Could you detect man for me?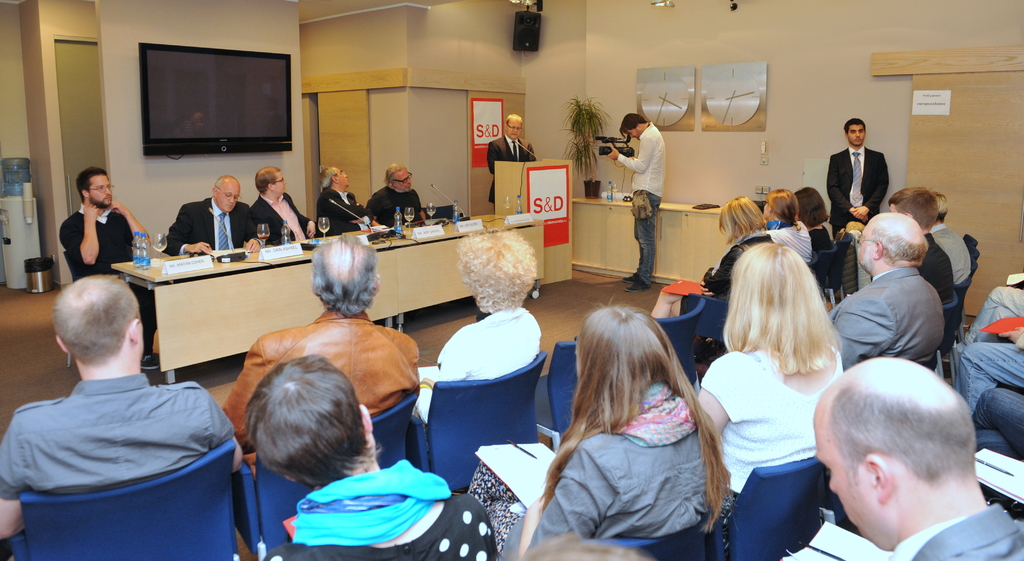
Detection result: 3:264:246:533.
